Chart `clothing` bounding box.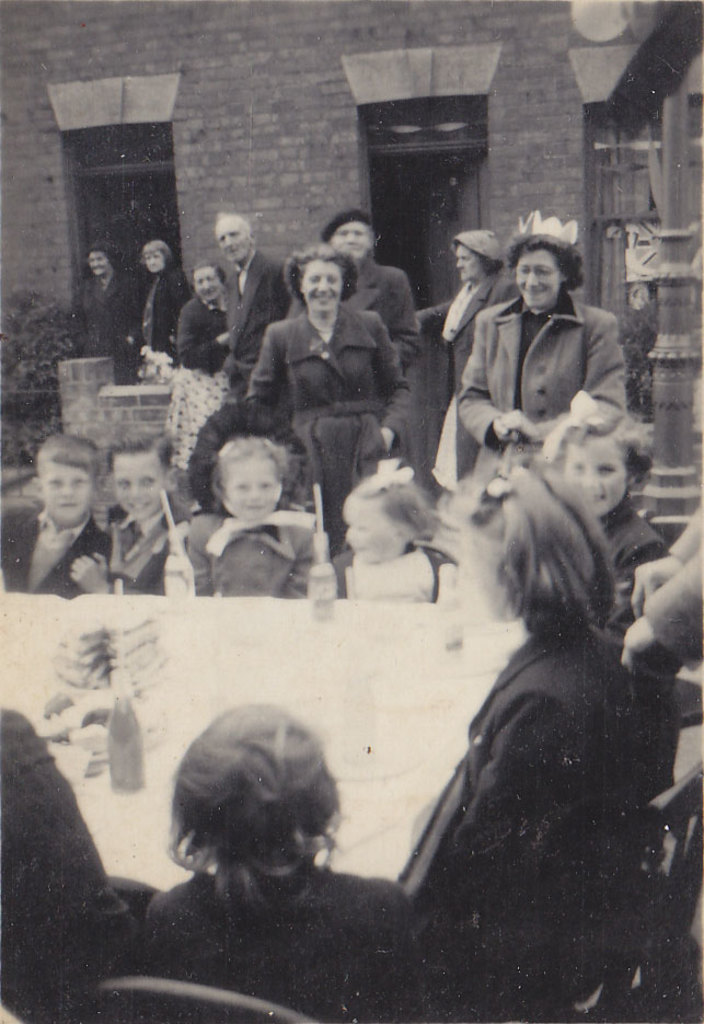
Charted: bbox=[447, 297, 637, 496].
